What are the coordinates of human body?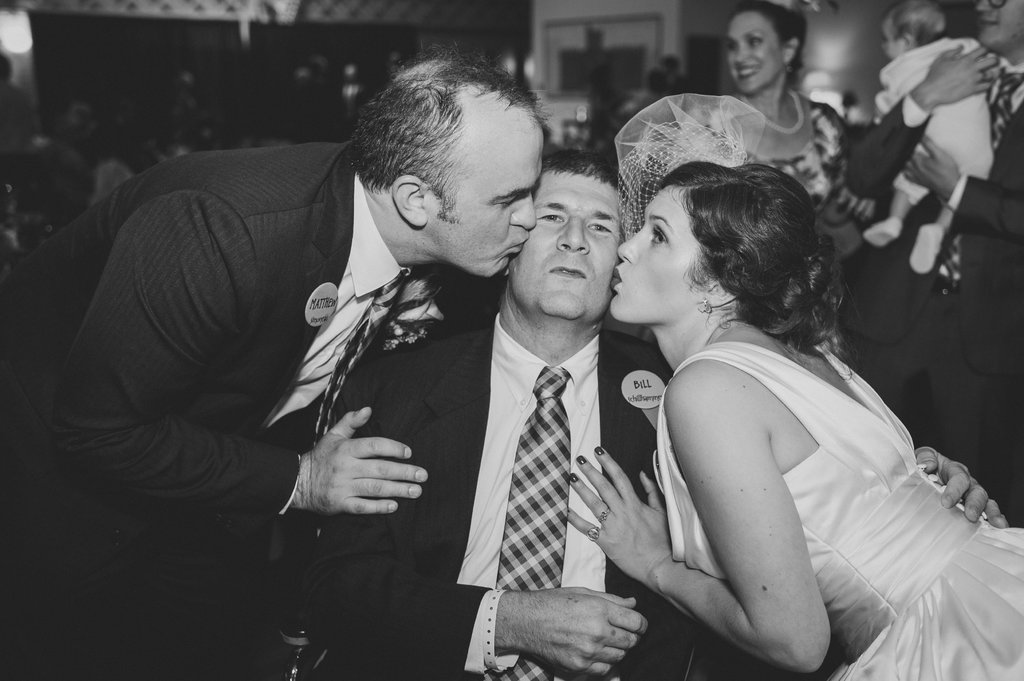
bbox=[308, 303, 669, 680].
